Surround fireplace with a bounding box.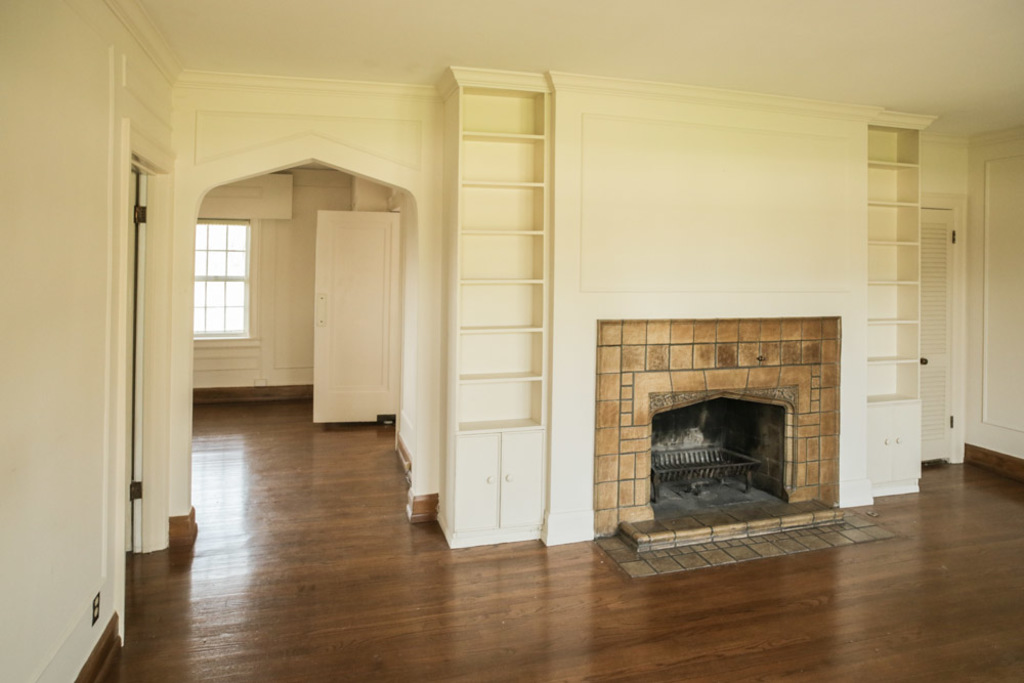
left=648, top=384, right=797, bottom=519.
